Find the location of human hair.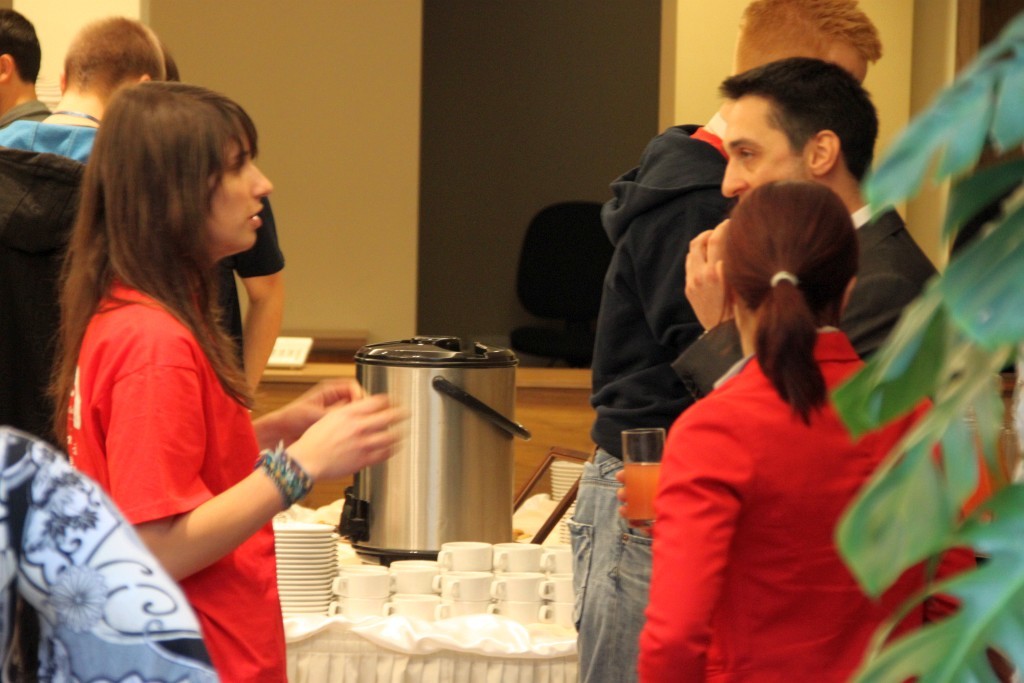
Location: Rect(0, 10, 41, 84).
